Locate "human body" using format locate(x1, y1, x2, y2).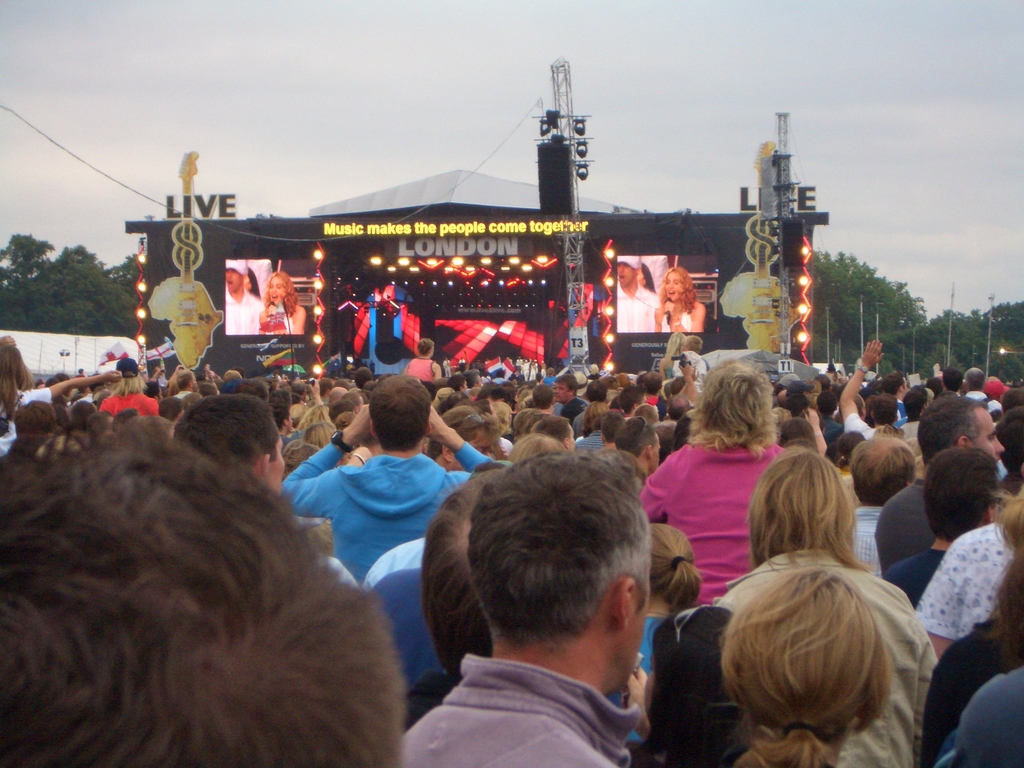
locate(282, 401, 499, 691).
